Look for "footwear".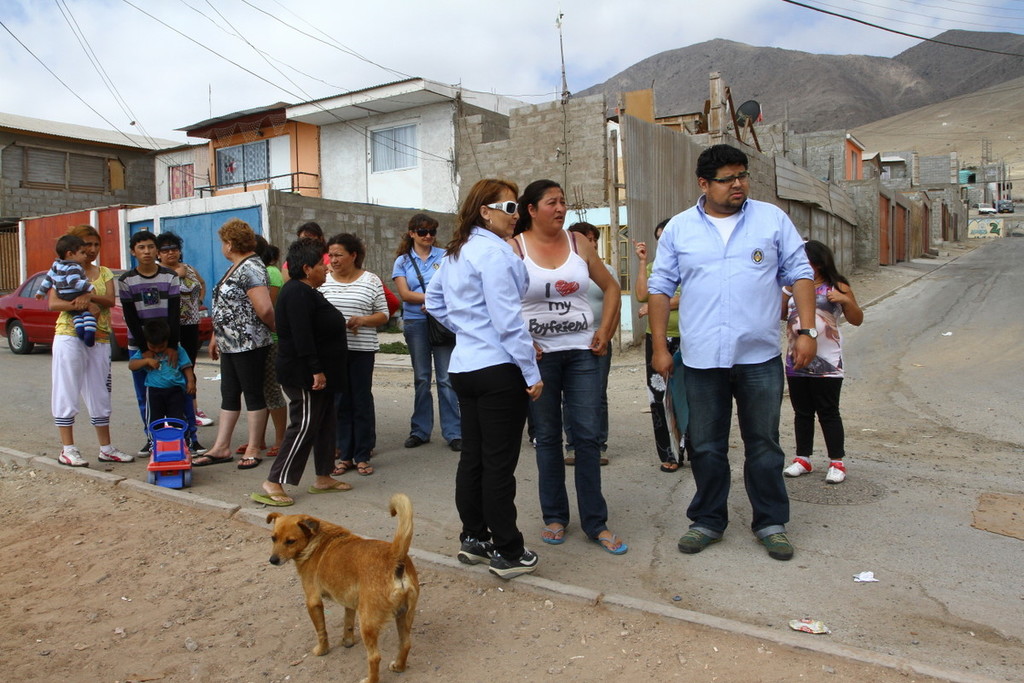
Found: pyautogui.locateOnScreen(238, 444, 258, 456).
